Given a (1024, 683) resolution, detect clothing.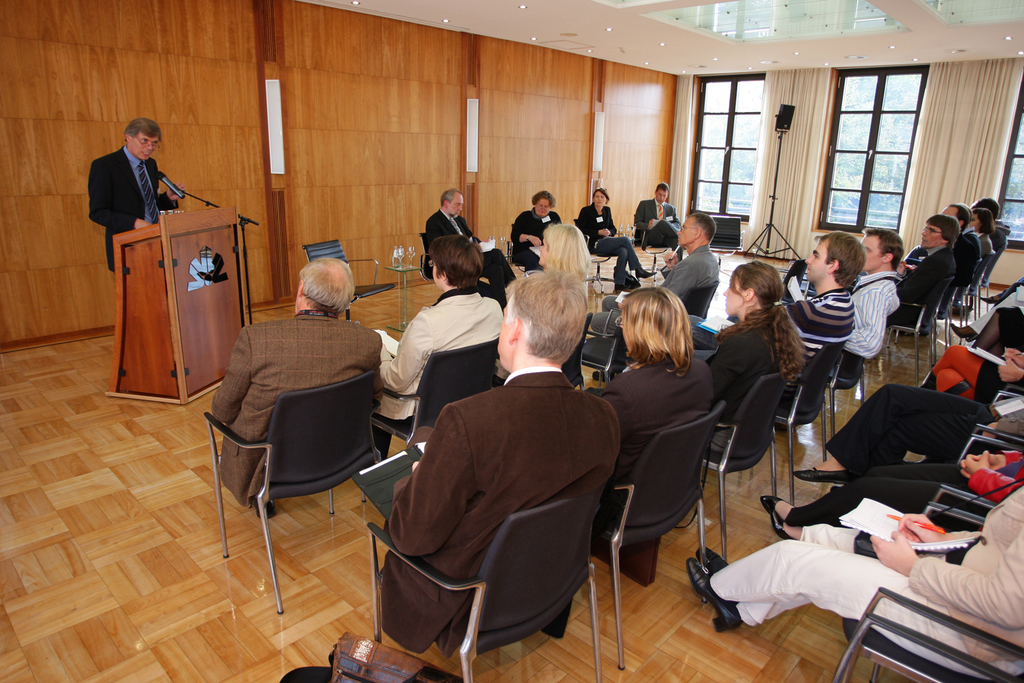
crop(385, 293, 510, 431).
